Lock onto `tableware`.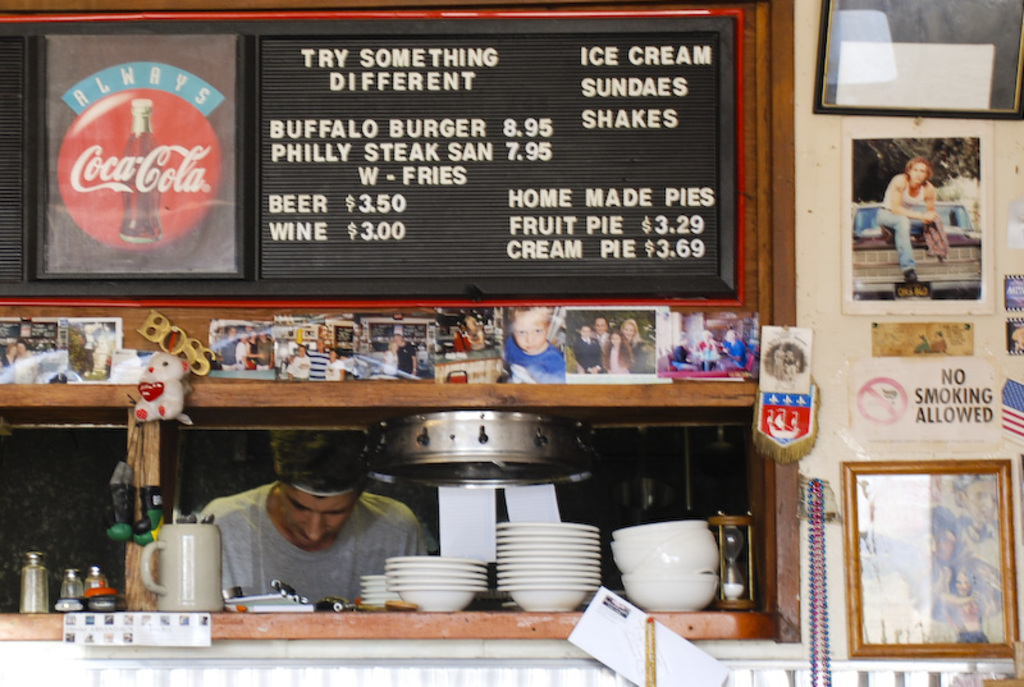
Locked: Rect(19, 551, 47, 617).
